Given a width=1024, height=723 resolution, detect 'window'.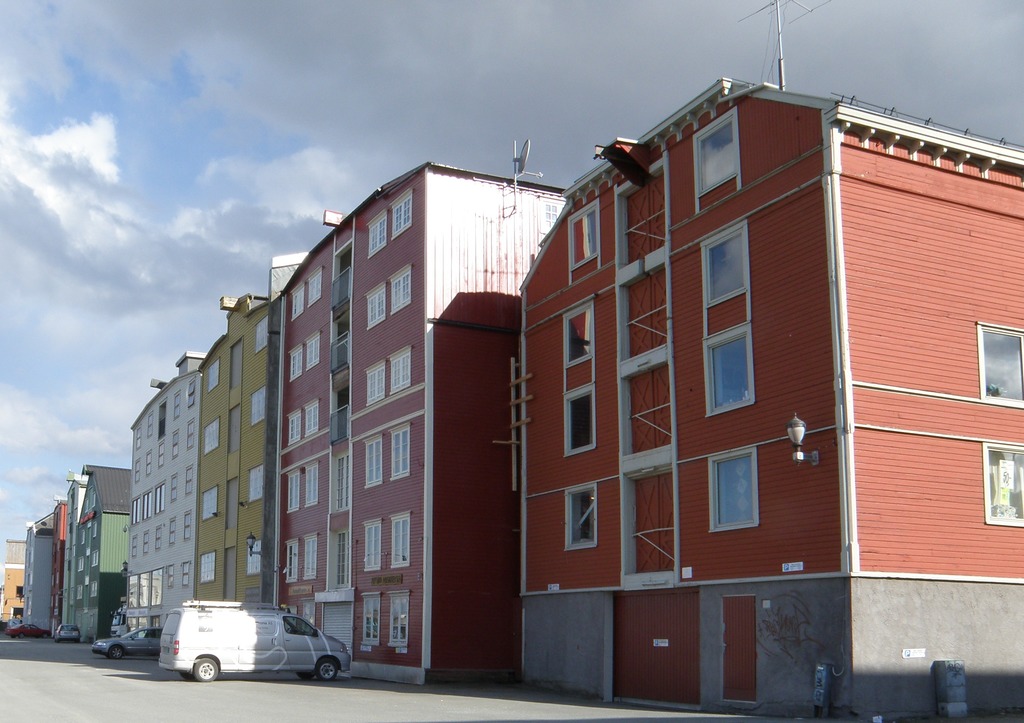
(170, 427, 181, 461).
